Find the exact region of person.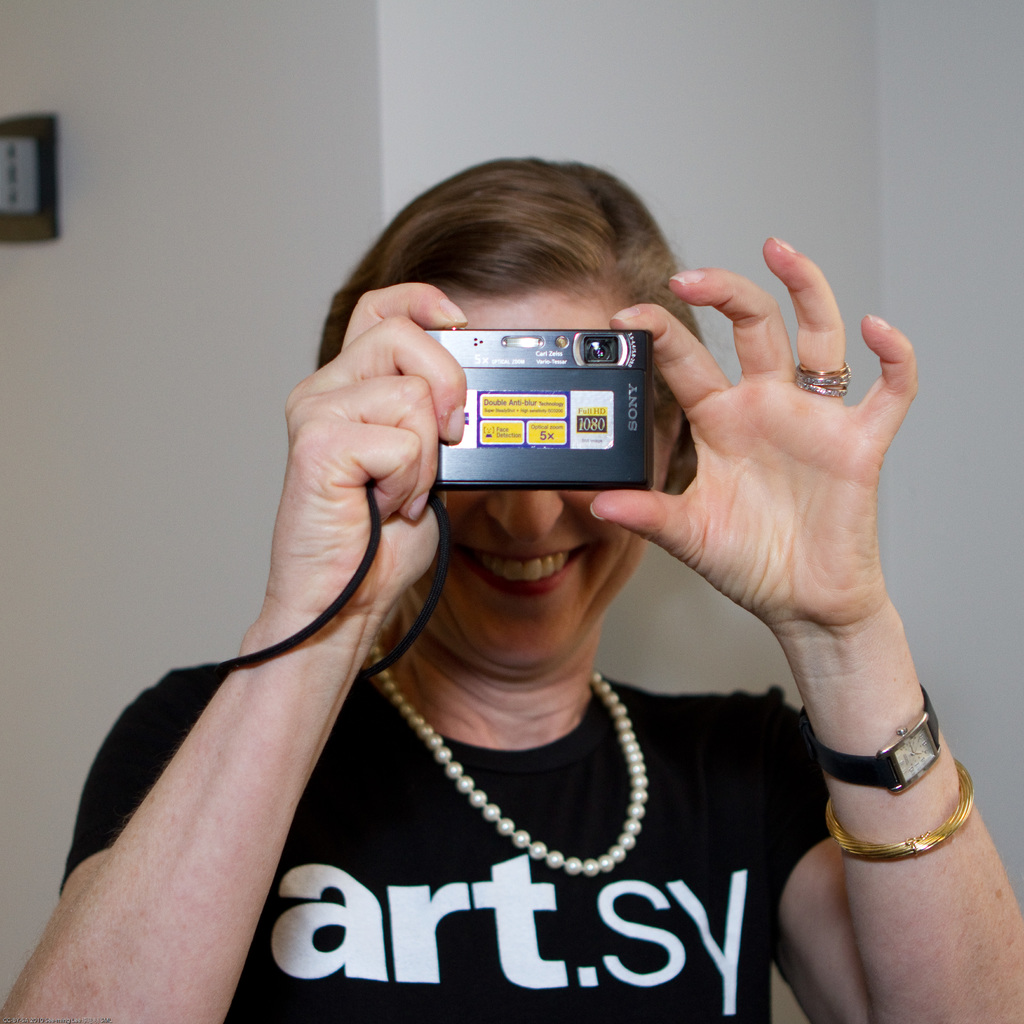
Exact region: rect(91, 168, 949, 959).
